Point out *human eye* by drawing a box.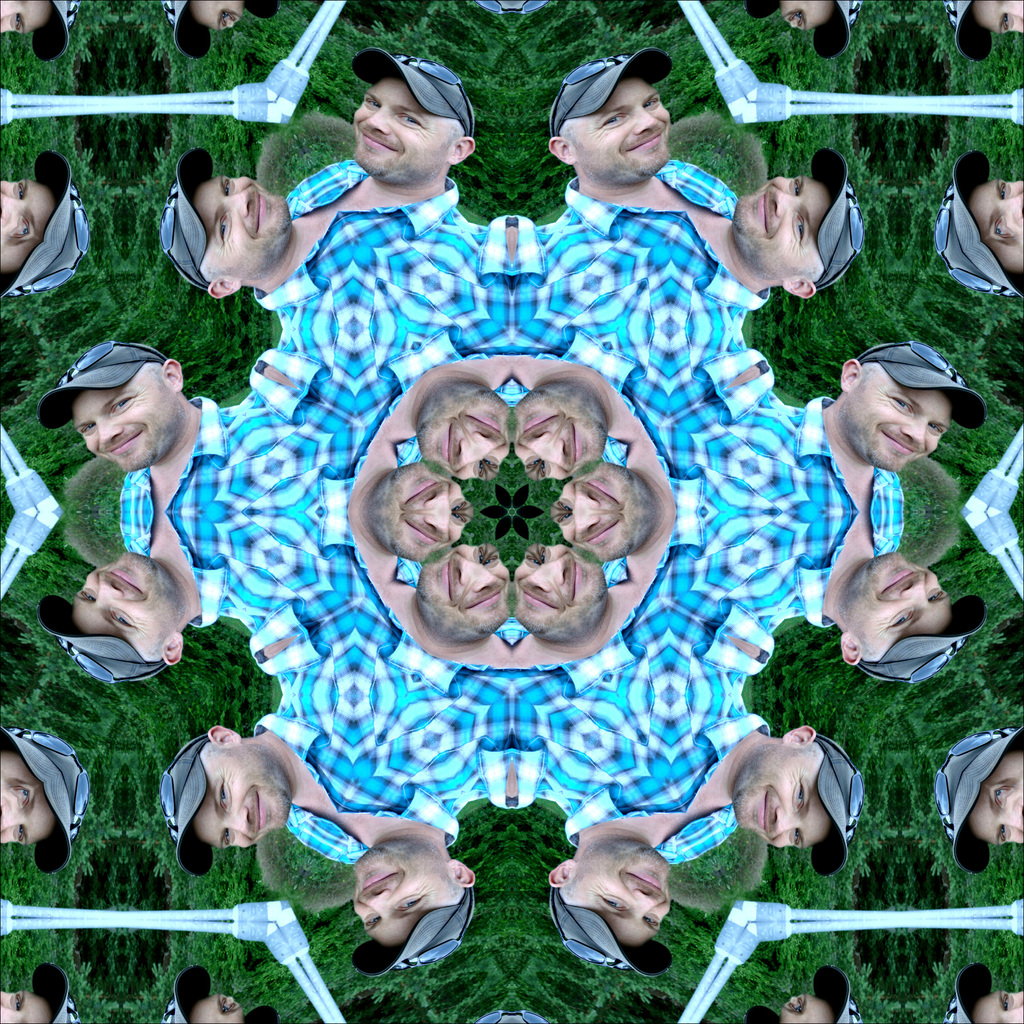
x1=221, y1=177, x2=237, y2=193.
